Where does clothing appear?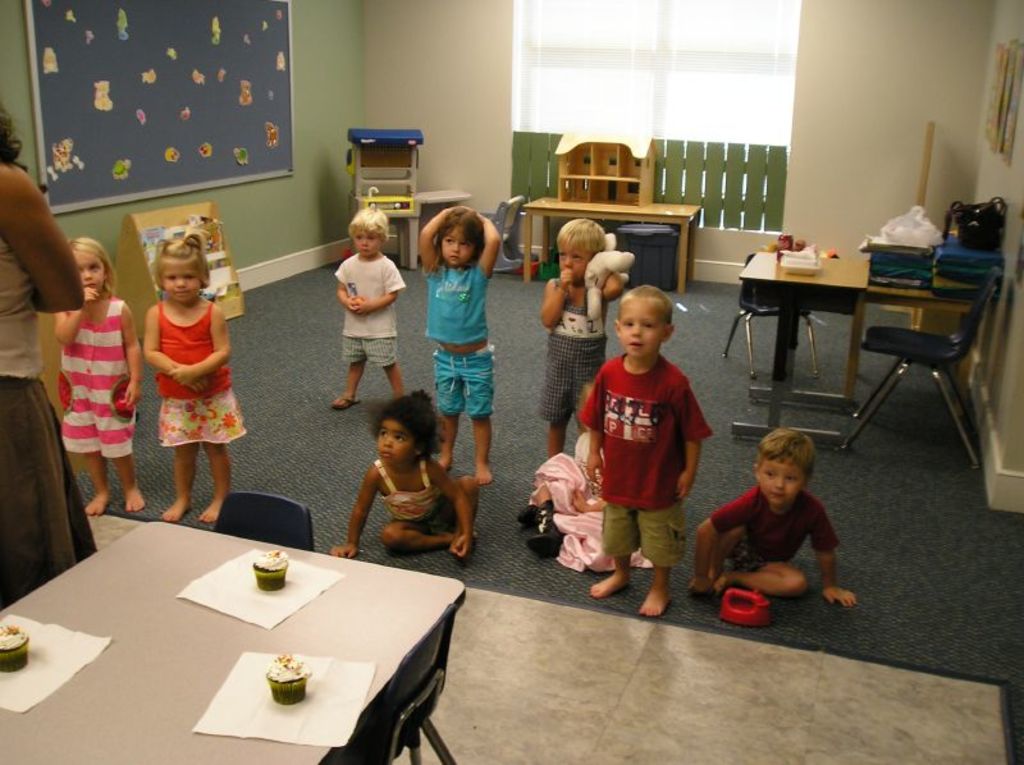
Appears at Rect(548, 274, 602, 417).
